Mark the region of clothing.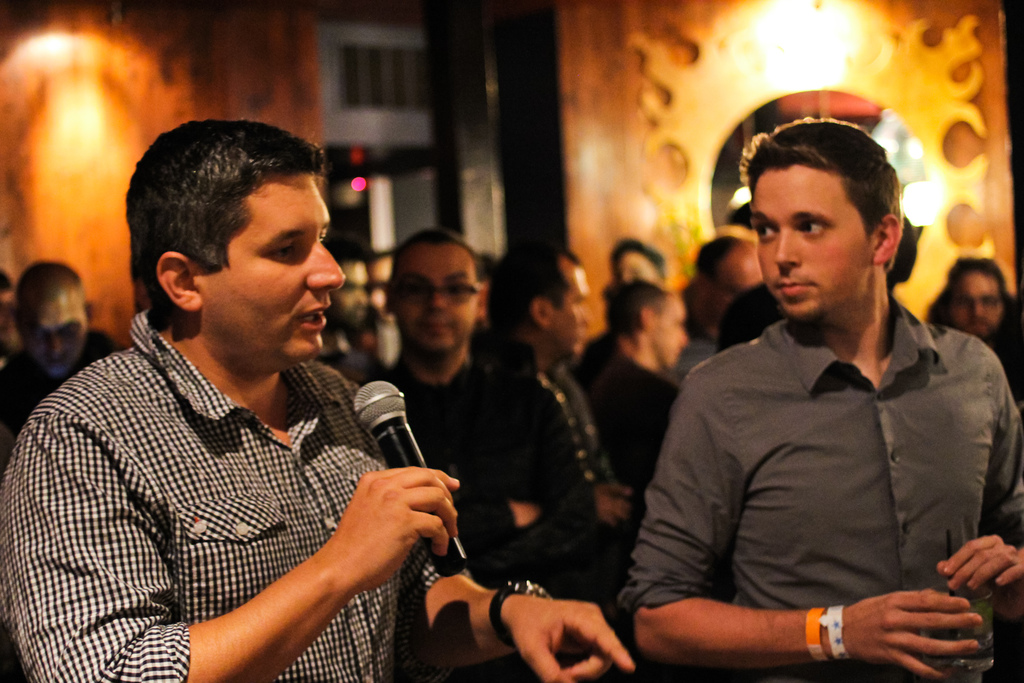
Region: 10,300,436,682.
